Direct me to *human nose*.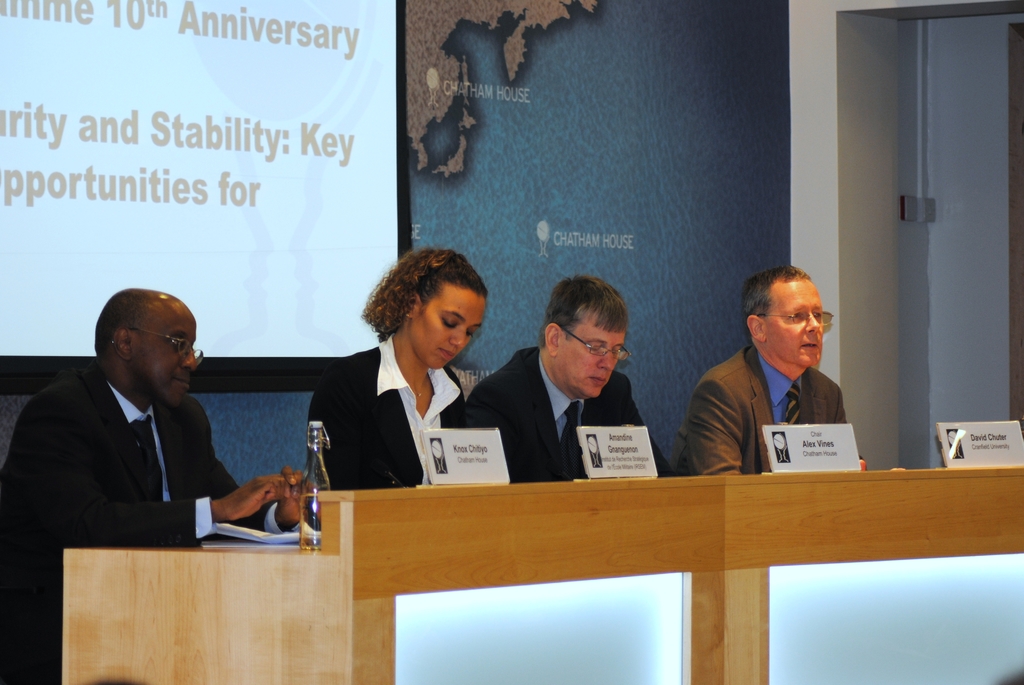
Direction: 807,313,822,336.
